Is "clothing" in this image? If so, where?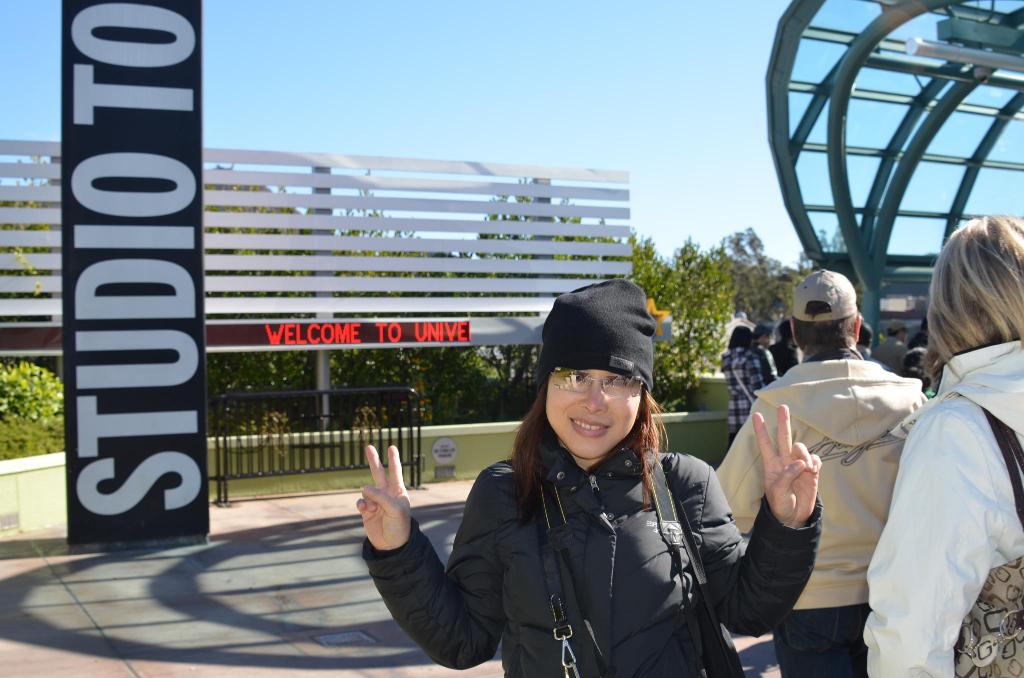
Yes, at box(360, 436, 822, 677).
